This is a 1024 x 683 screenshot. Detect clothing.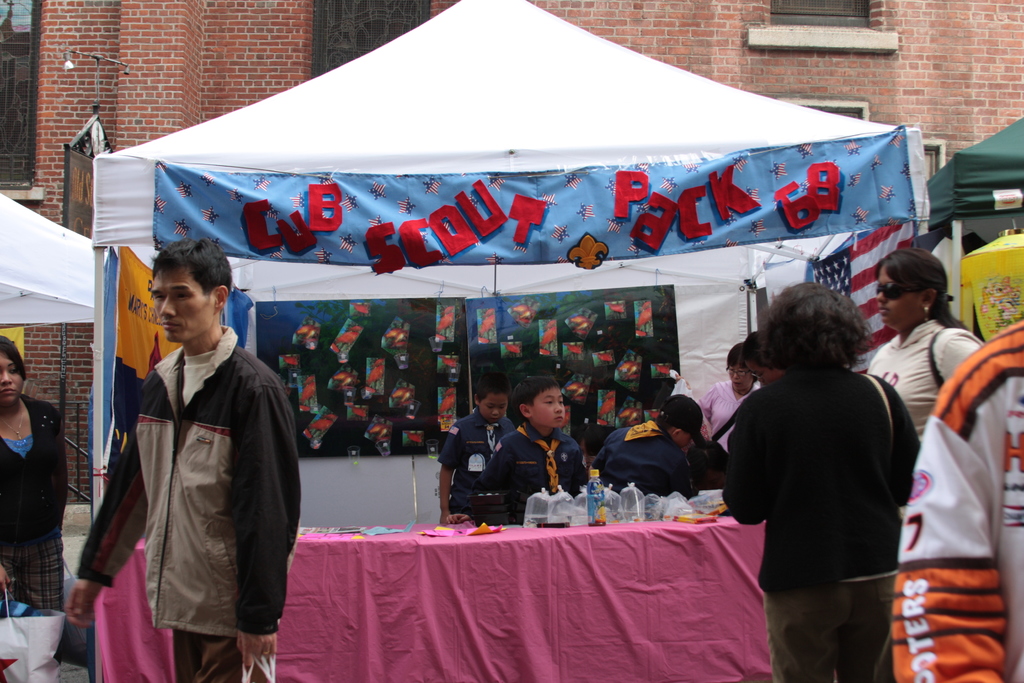
bbox(605, 418, 699, 487).
